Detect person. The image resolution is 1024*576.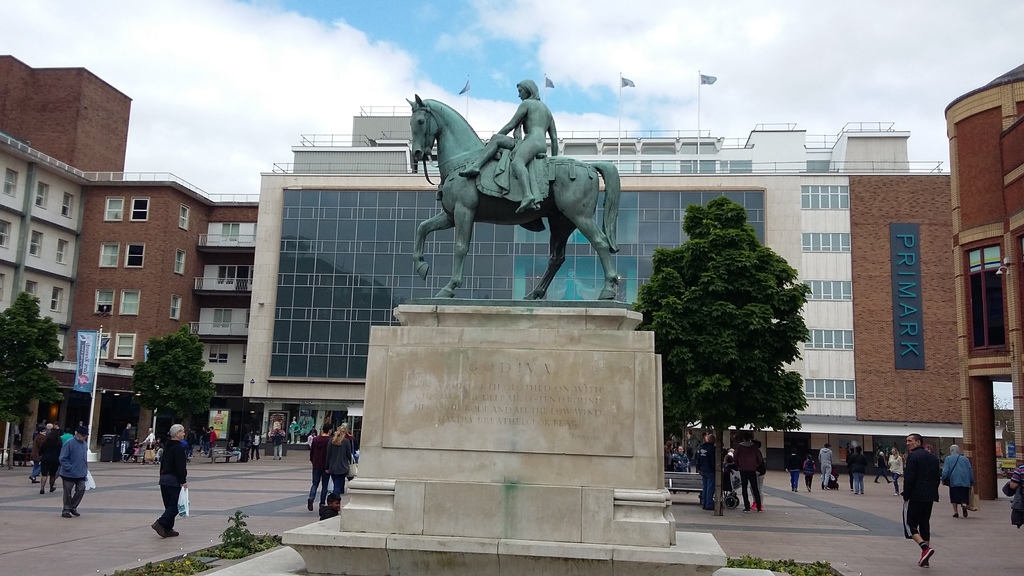
crop(329, 419, 351, 503).
